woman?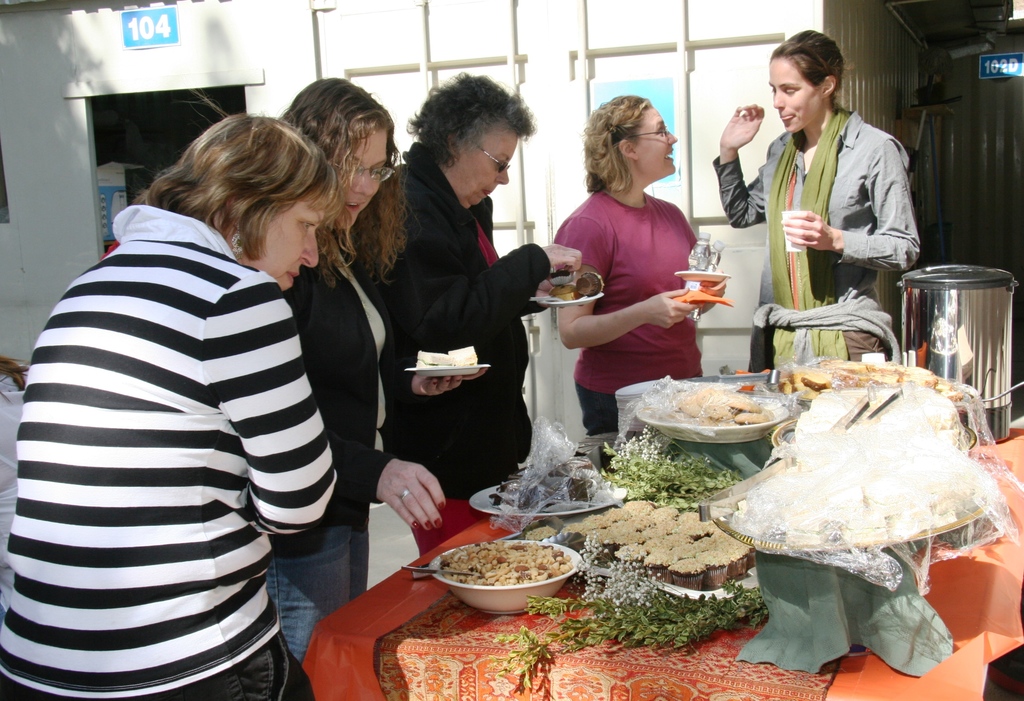
left=554, top=104, right=732, bottom=459
